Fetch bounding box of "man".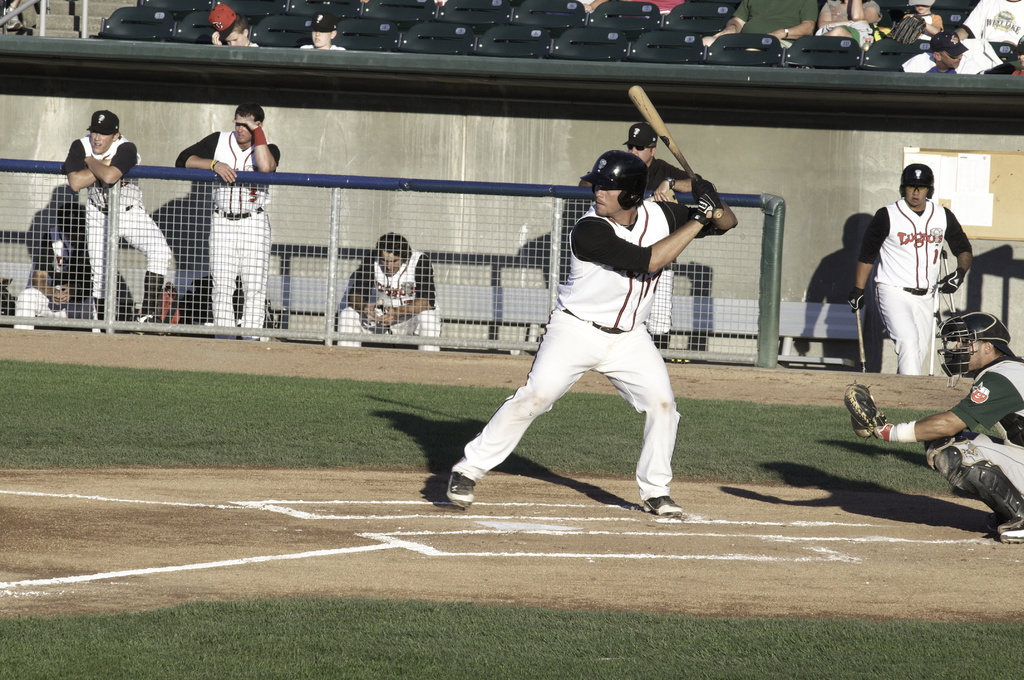
Bbox: (842,308,1023,544).
